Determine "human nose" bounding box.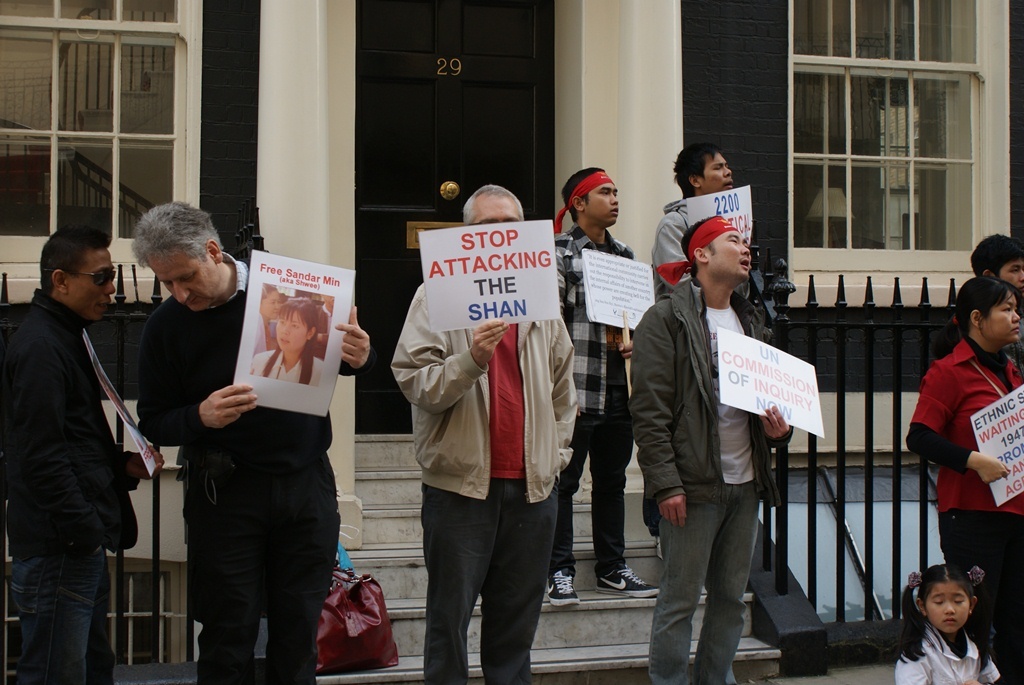
Determined: (x1=281, y1=324, x2=291, y2=336).
